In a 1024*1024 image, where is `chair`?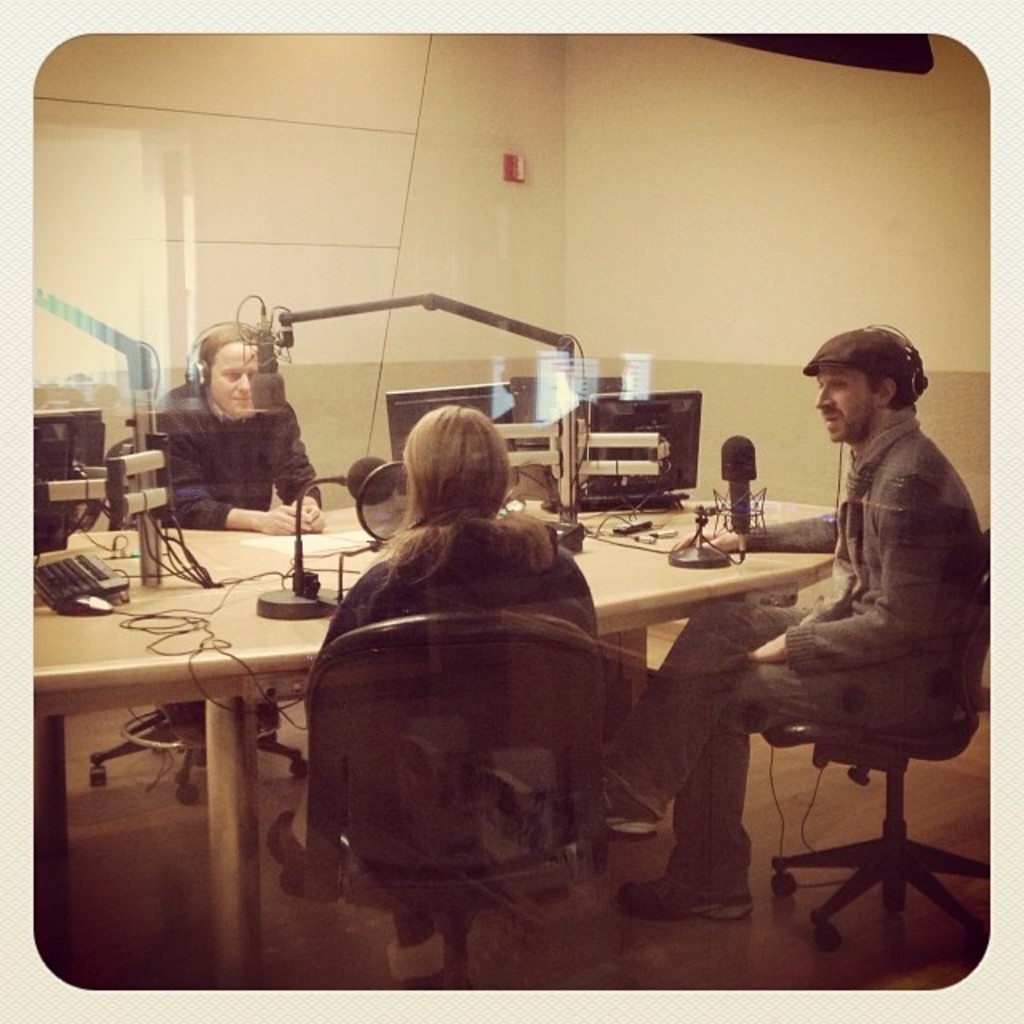
[277,621,616,992].
